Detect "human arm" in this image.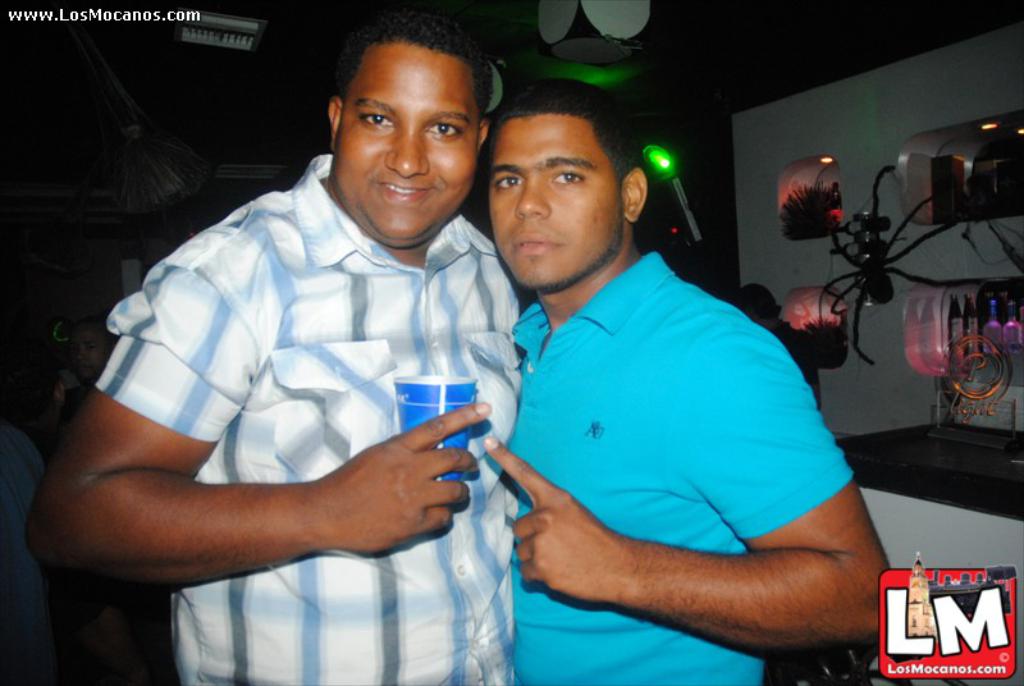
Detection: <box>31,241,500,607</box>.
